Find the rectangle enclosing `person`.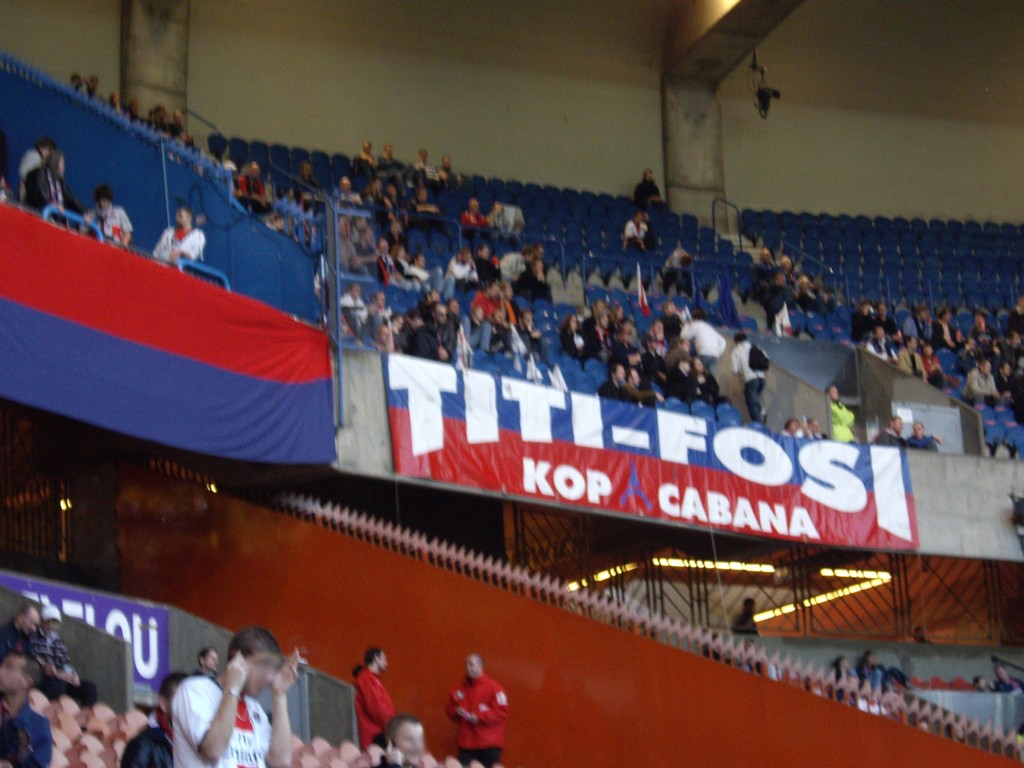
872 415 904 446.
